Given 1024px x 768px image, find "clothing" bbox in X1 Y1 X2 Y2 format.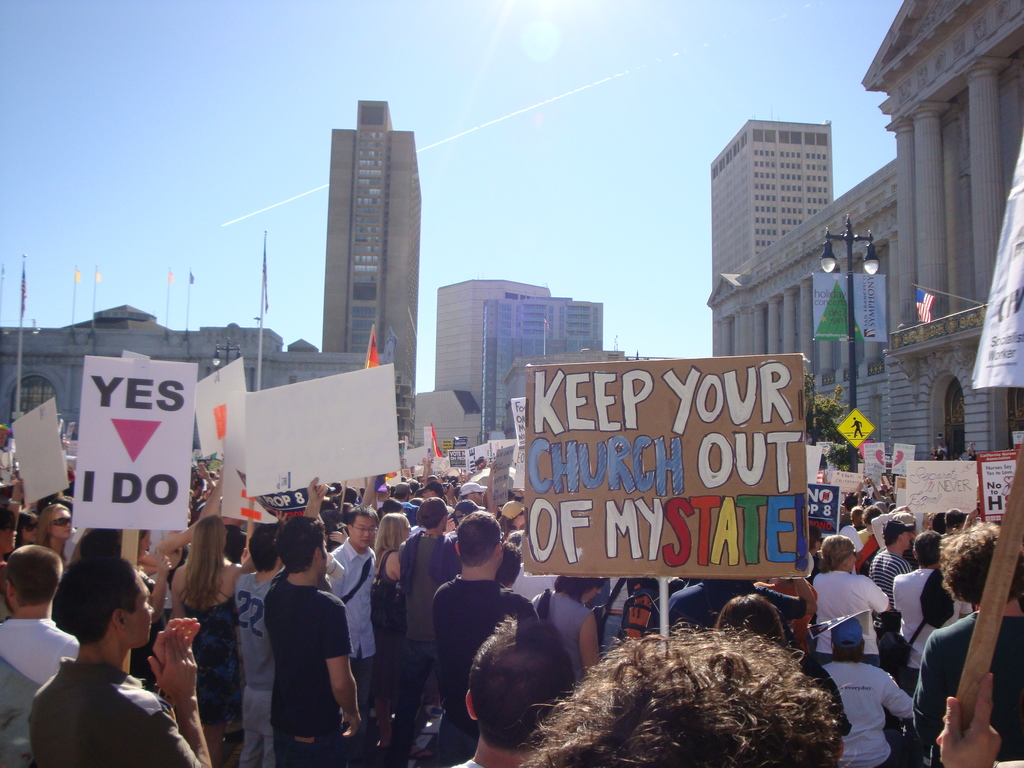
810 564 877 657.
